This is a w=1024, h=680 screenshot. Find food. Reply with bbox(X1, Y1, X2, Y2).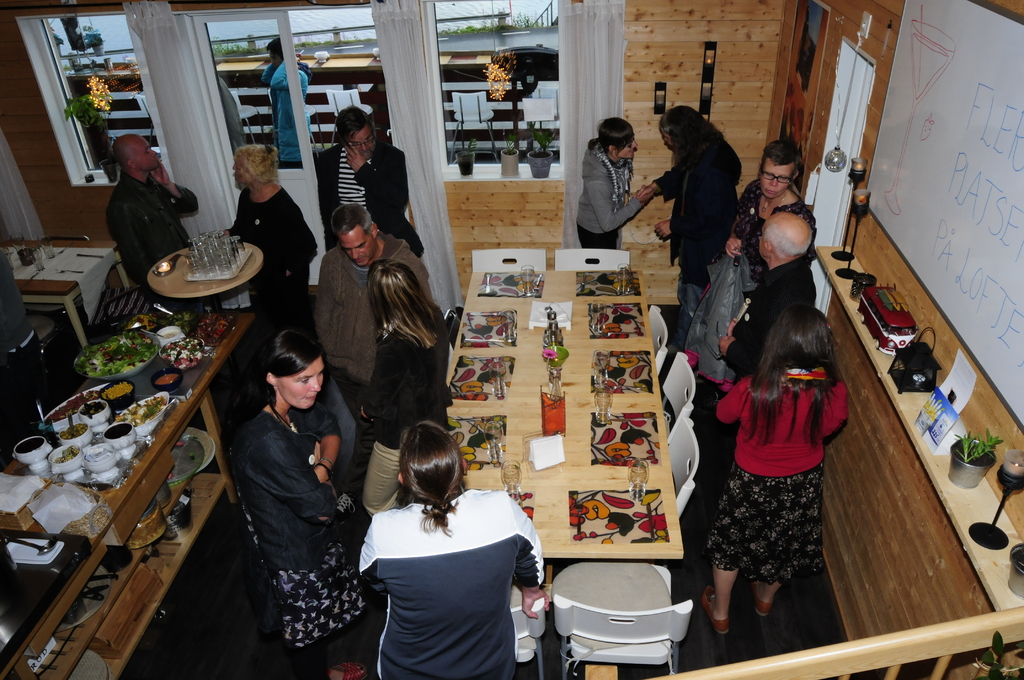
bbox(45, 394, 92, 423).
